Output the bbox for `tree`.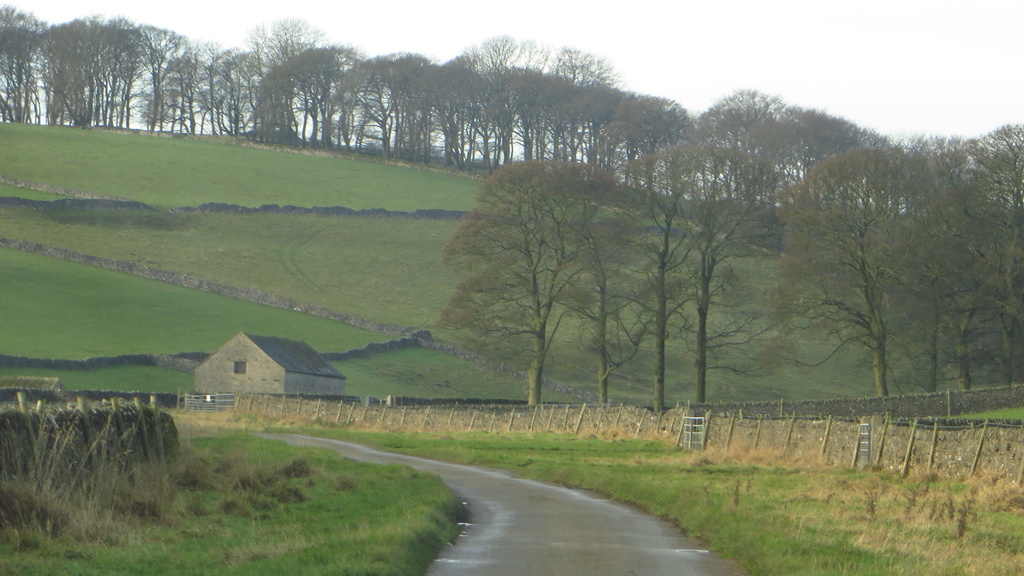
bbox(683, 87, 794, 202).
